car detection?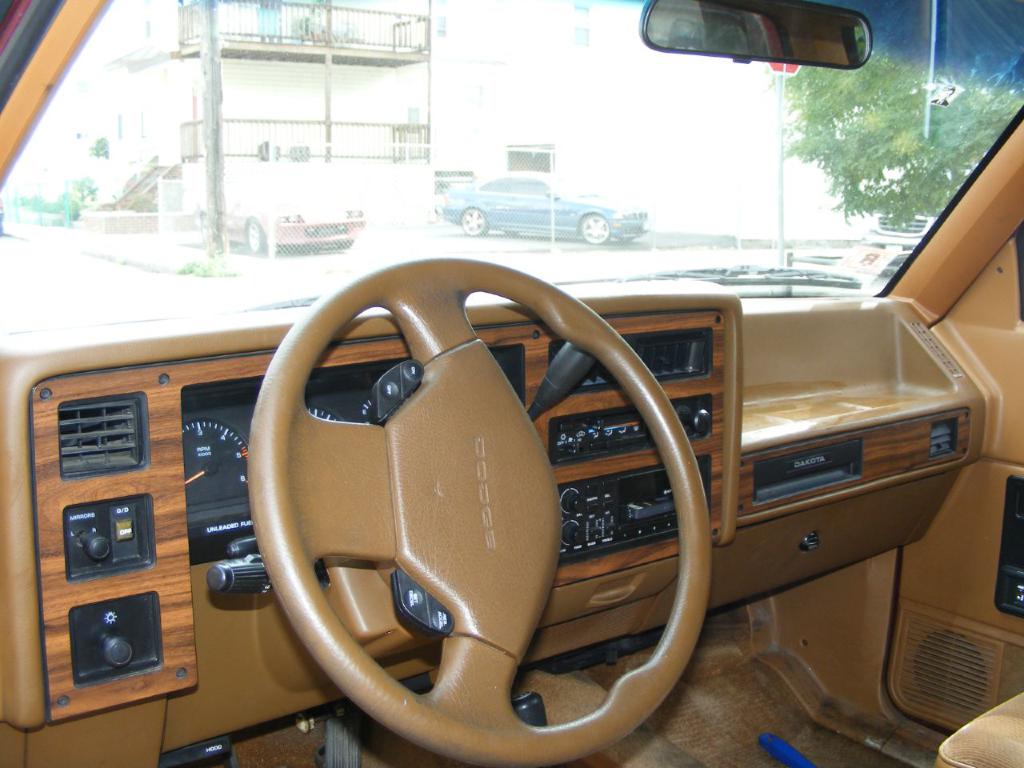
(x1=207, y1=182, x2=368, y2=250)
